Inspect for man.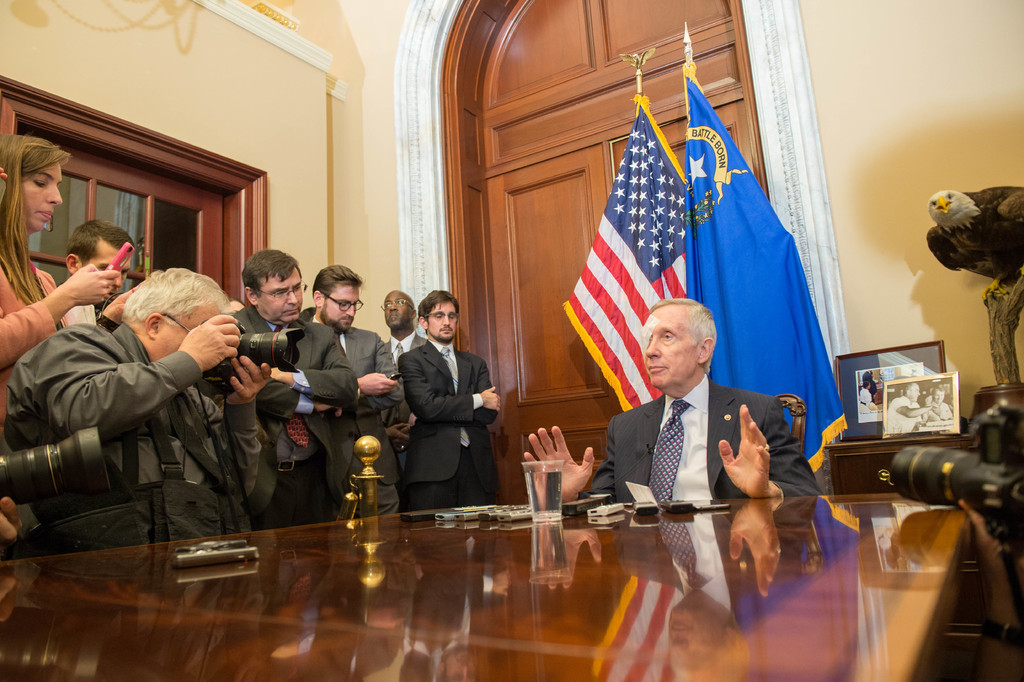
Inspection: <bbox>524, 297, 826, 517</bbox>.
